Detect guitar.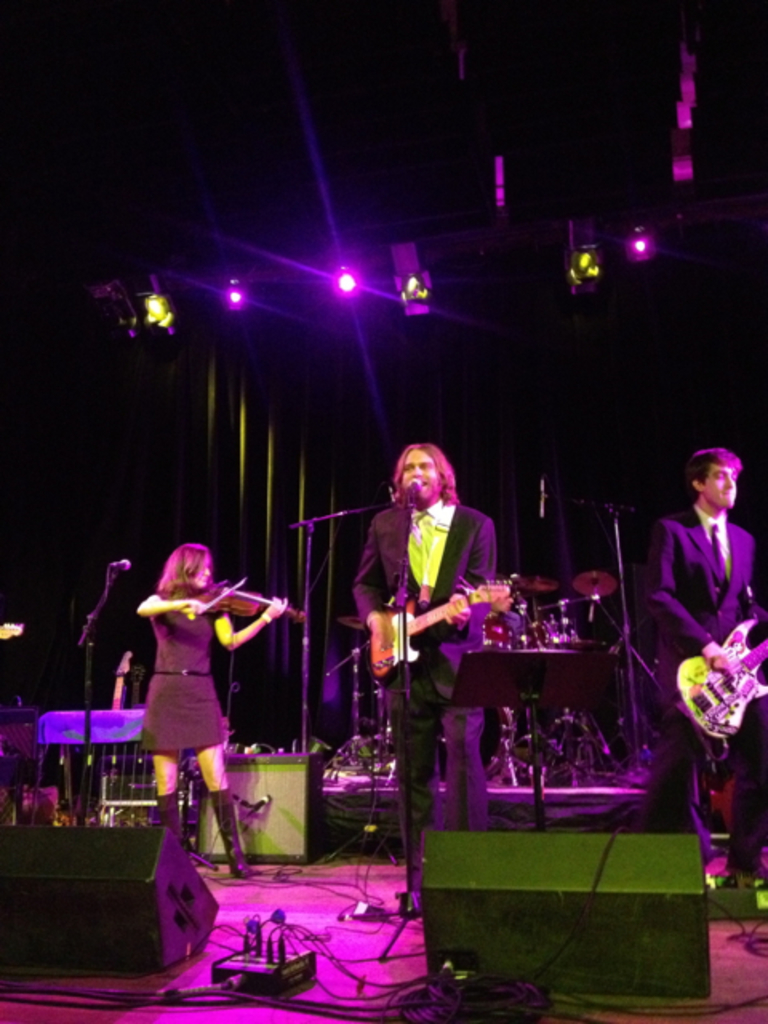
Detected at pyautogui.locateOnScreen(363, 573, 510, 675).
